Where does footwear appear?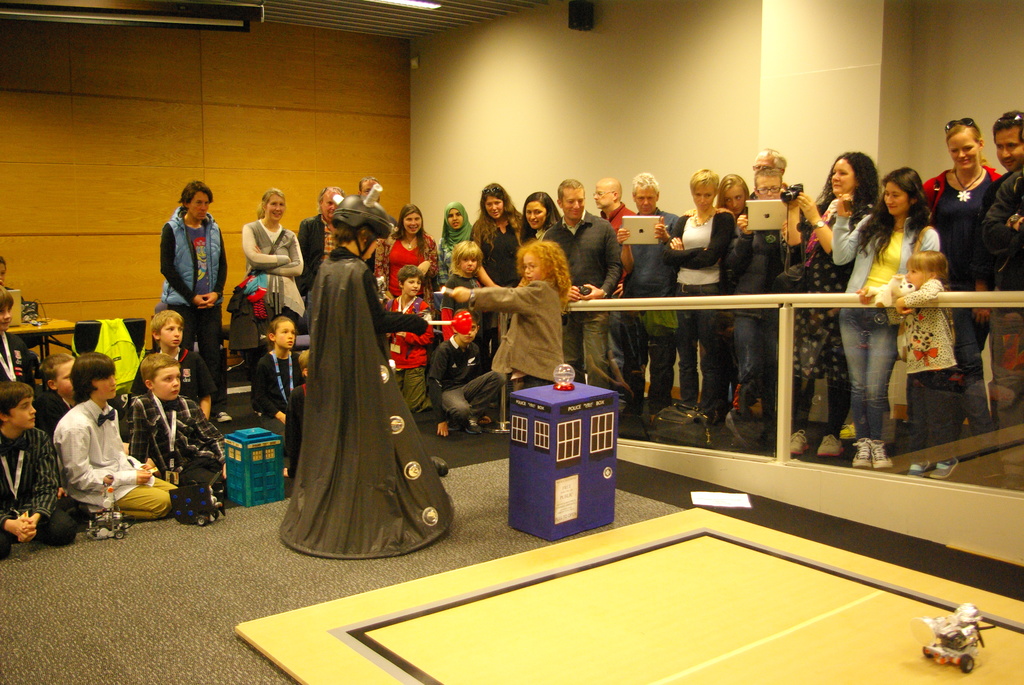
Appears at <box>930,451,960,482</box>.
